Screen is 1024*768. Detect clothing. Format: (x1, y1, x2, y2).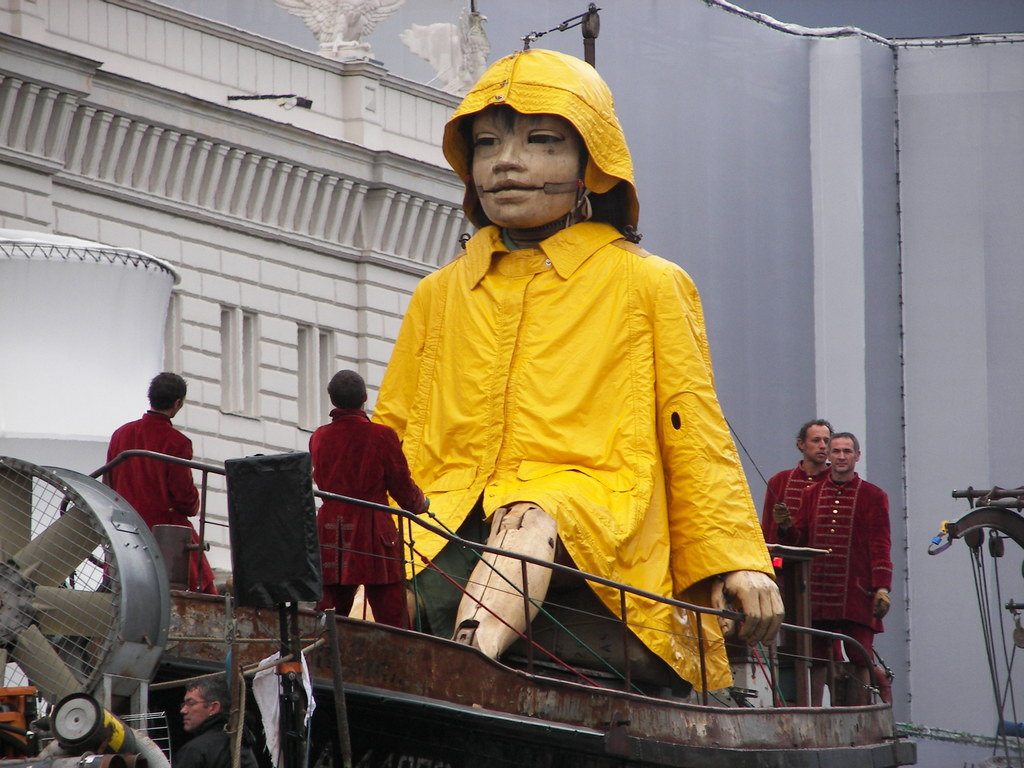
(744, 451, 863, 611).
